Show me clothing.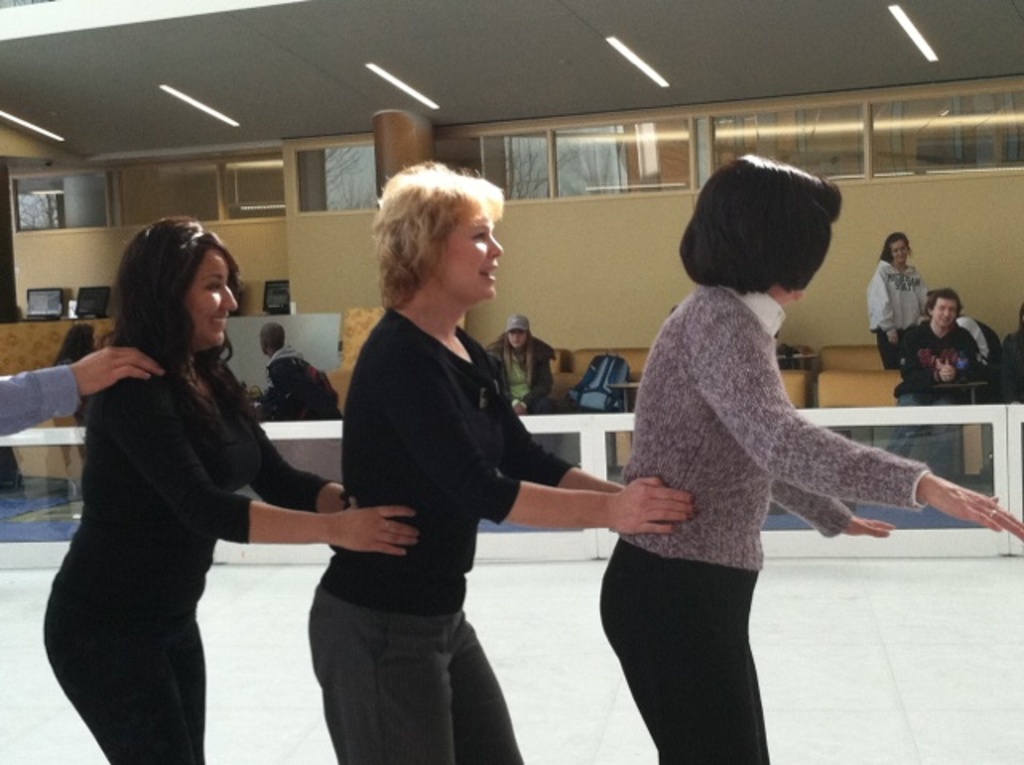
clothing is here: <region>42, 333, 326, 763</region>.
